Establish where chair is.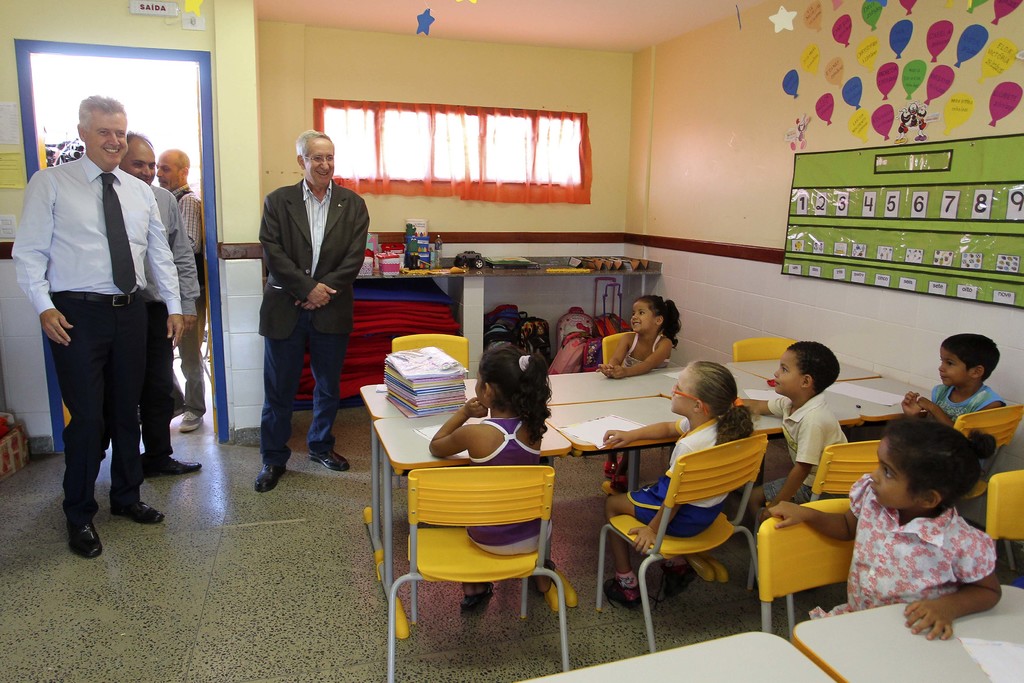
Established at box=[985, 468, 1023, 579].
